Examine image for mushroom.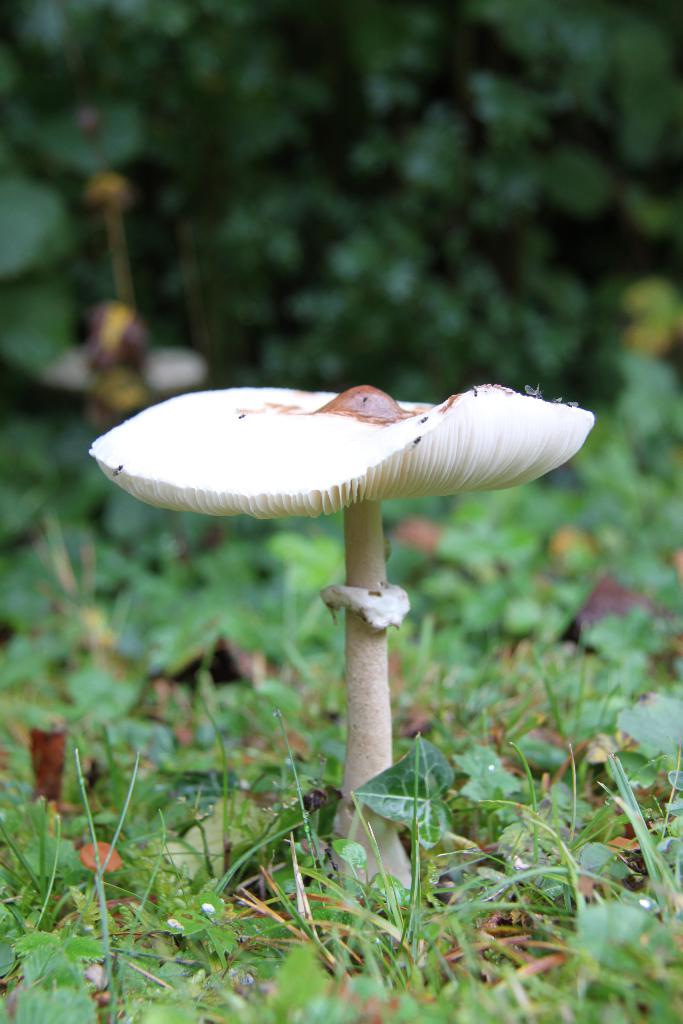
Examination result: (x1=94, y1=382, x2=596, y2=894).
